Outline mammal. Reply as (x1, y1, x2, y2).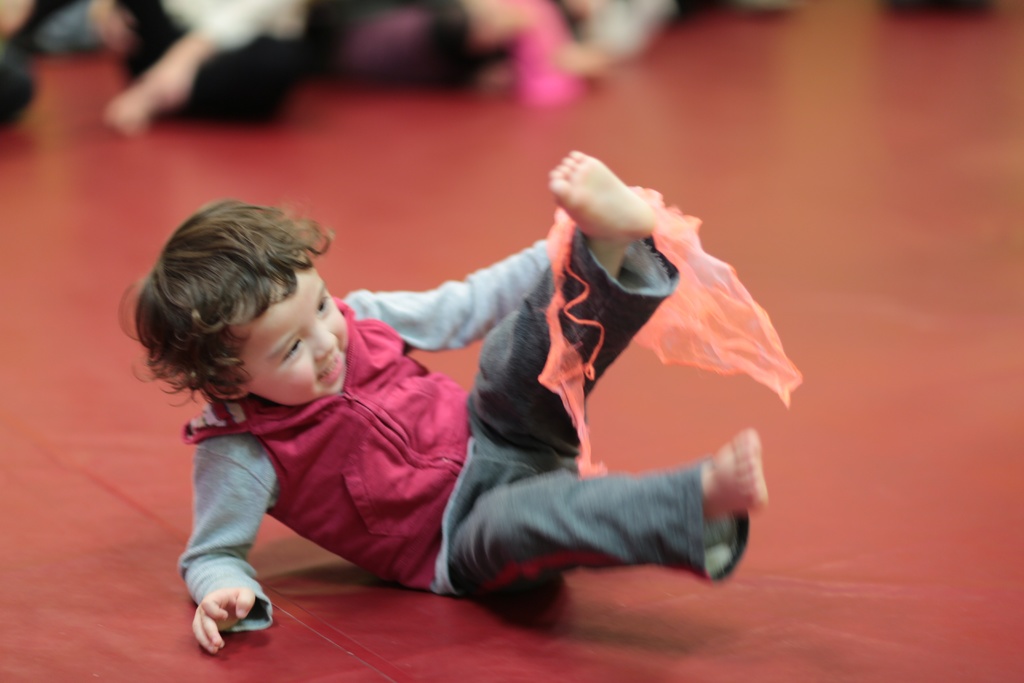
(87, 0, 306, 134).
